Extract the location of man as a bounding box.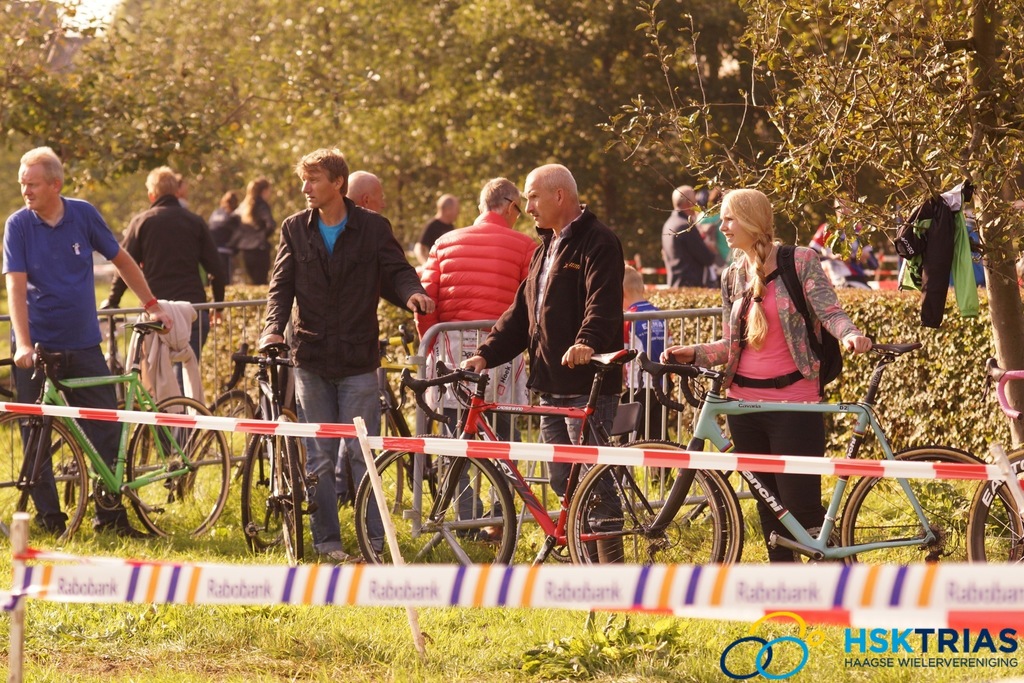
{"left": 458, "top": 161, "right": 627, "bottom": 563}.
